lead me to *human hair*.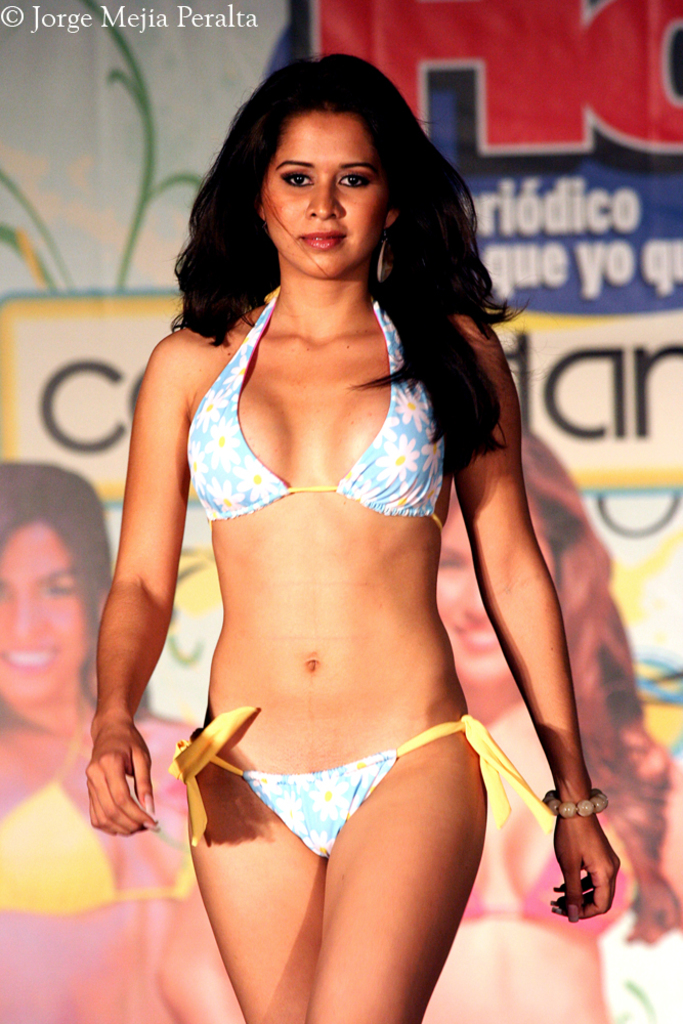
Lead to [177, 42, 487, 419].
